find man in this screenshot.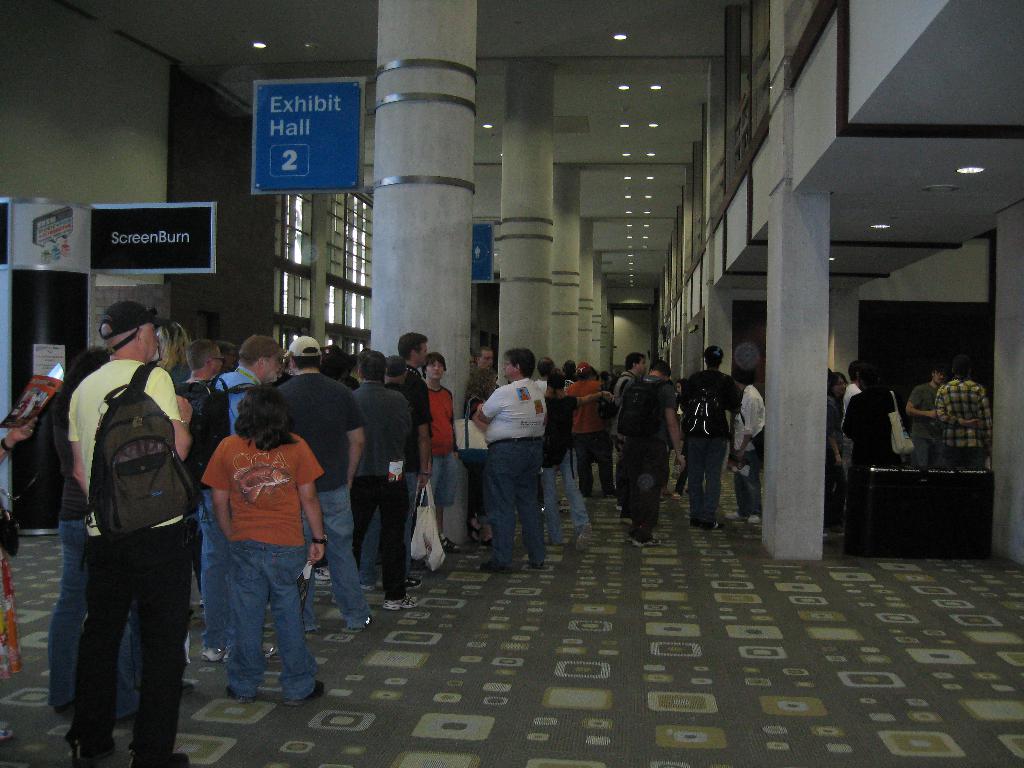
The bounding box for man is bbox=(348, 351, 419, 612).
